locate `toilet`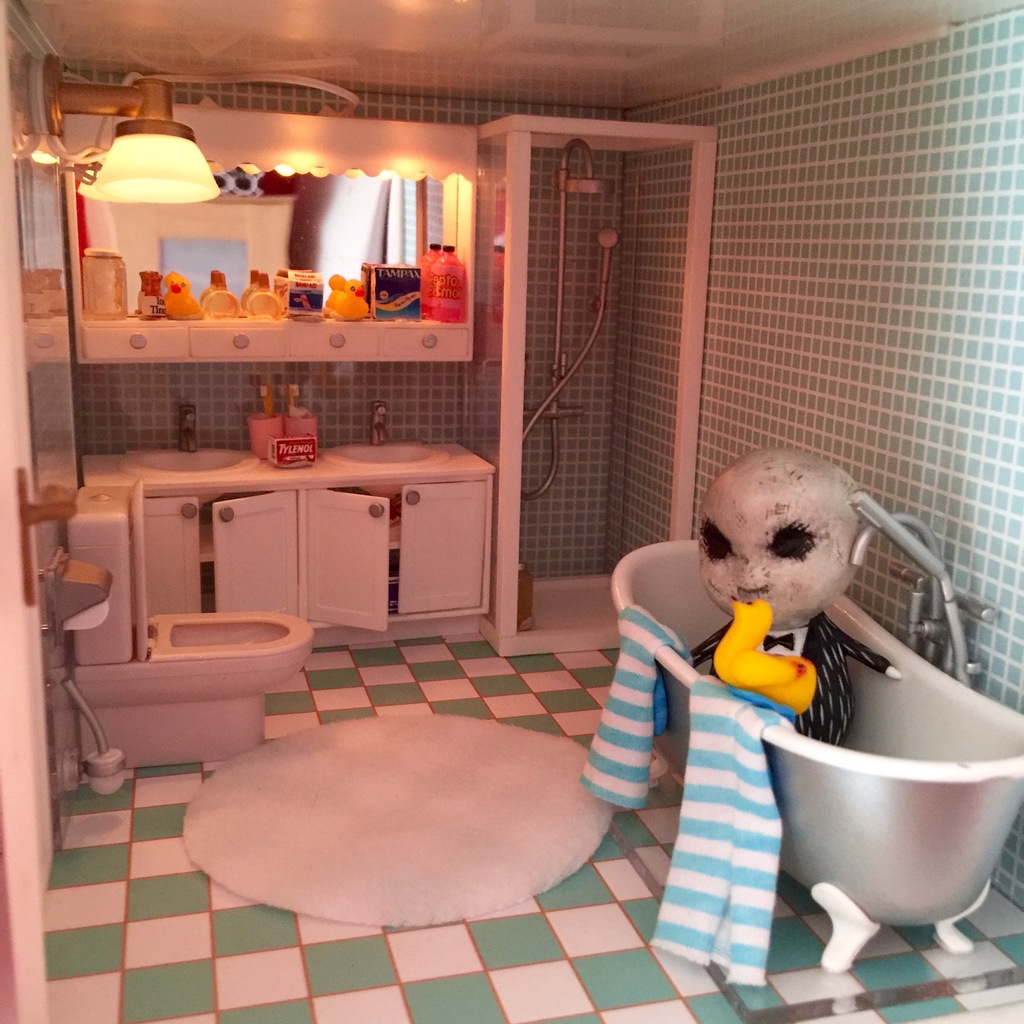
(51,514,343,781)
